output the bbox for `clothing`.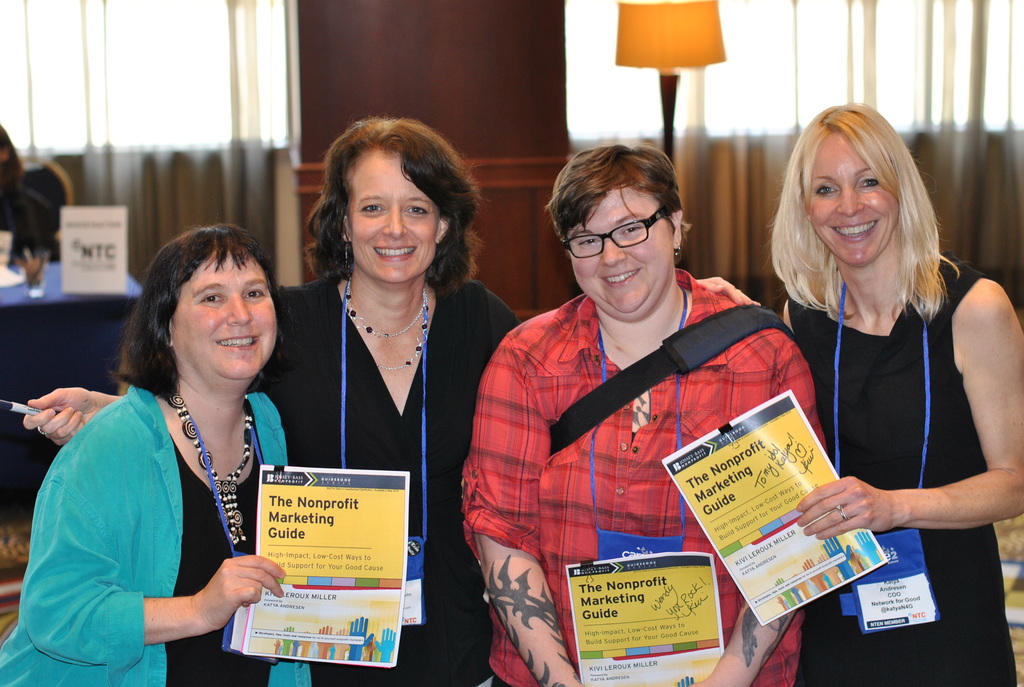
pyautogui.locateOnScreen(783, 250, 1019, 686).
